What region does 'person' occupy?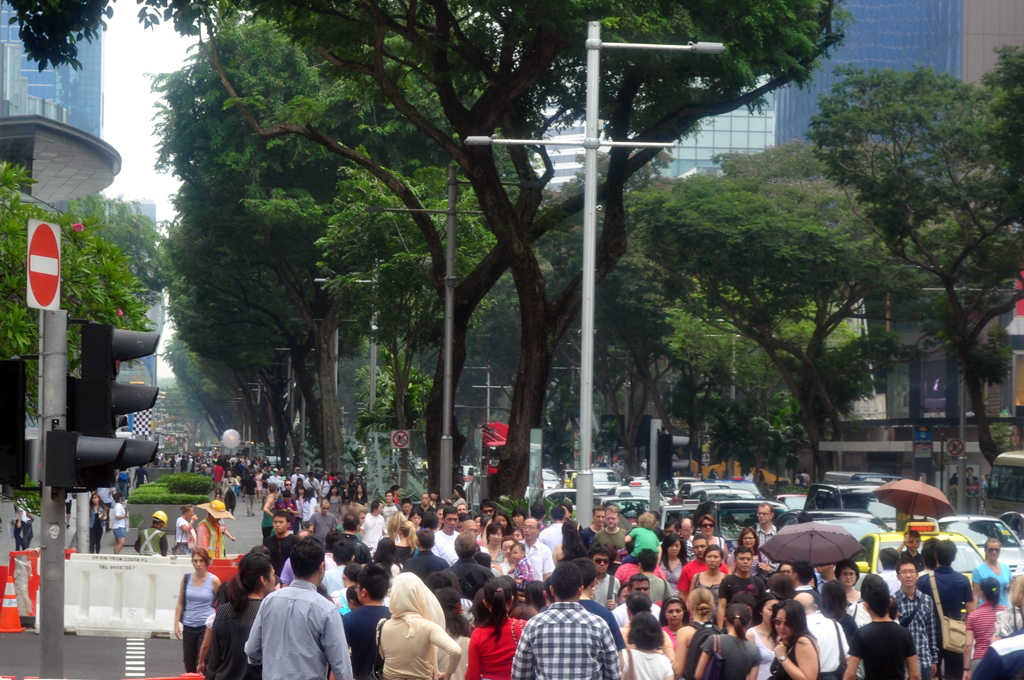
[x1=783, y1=589, x2=851, y2=677].
